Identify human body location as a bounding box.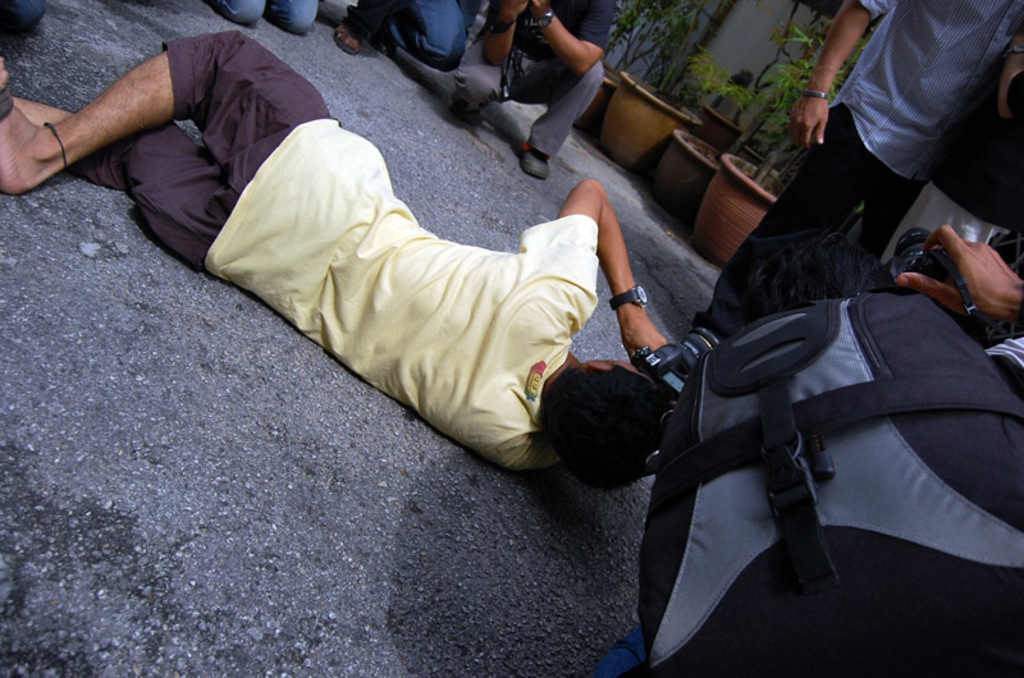
box=[219, 0, 320, 32].
